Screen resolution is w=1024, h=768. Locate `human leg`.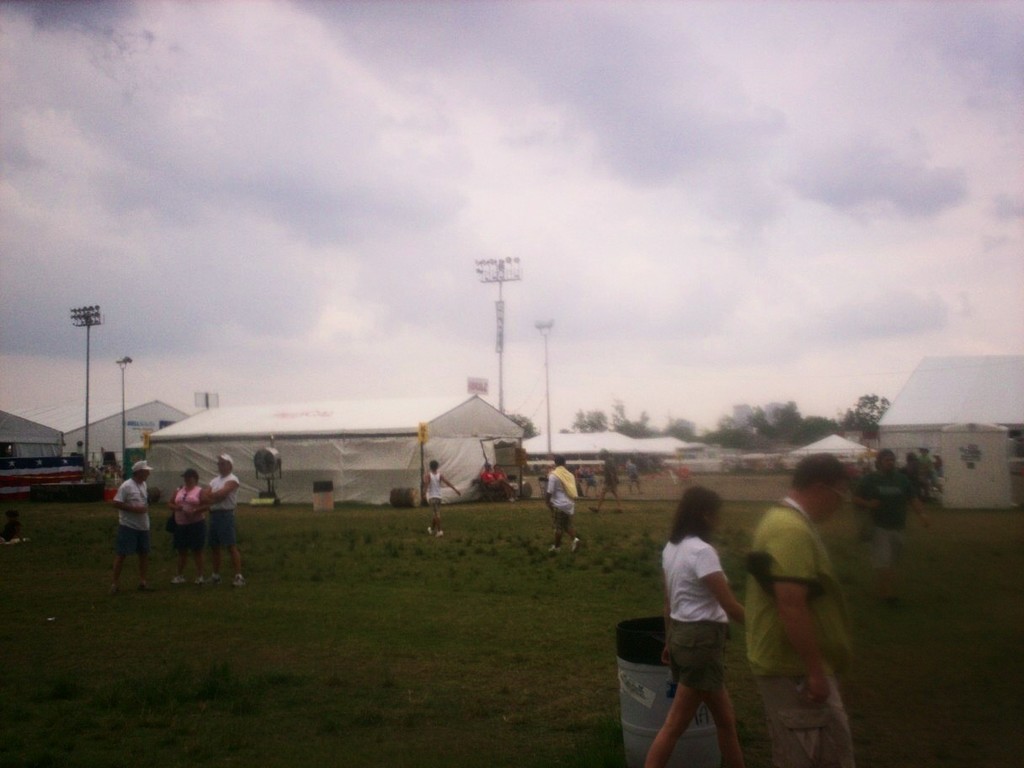
bbox=[104, 520, 137, 595].
